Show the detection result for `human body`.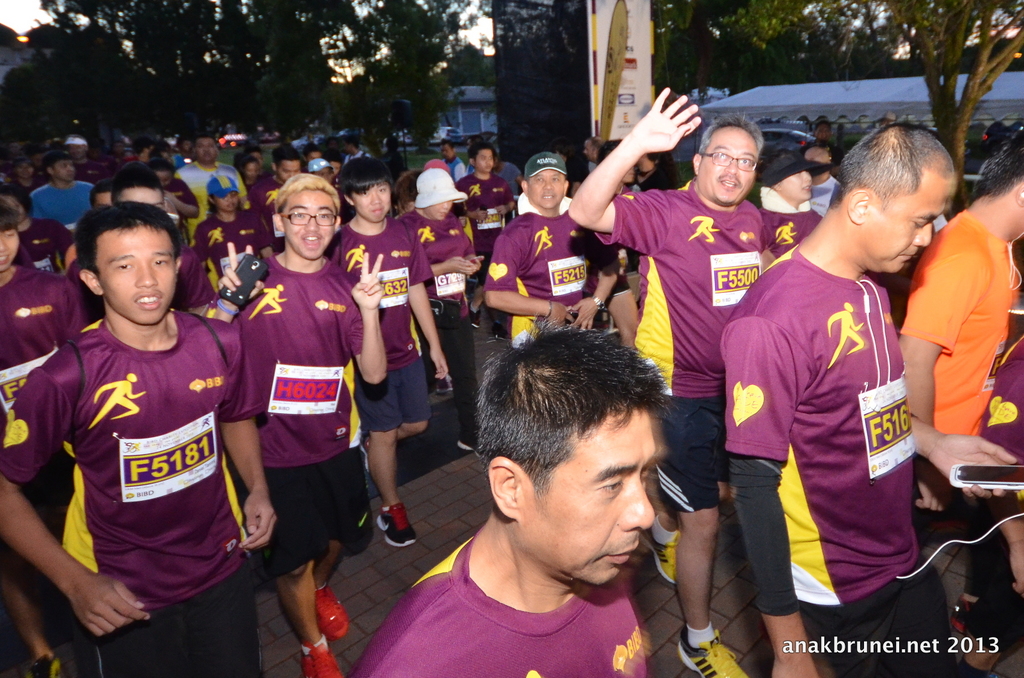
x1=438, y1=144, x2=468, y2=185.
